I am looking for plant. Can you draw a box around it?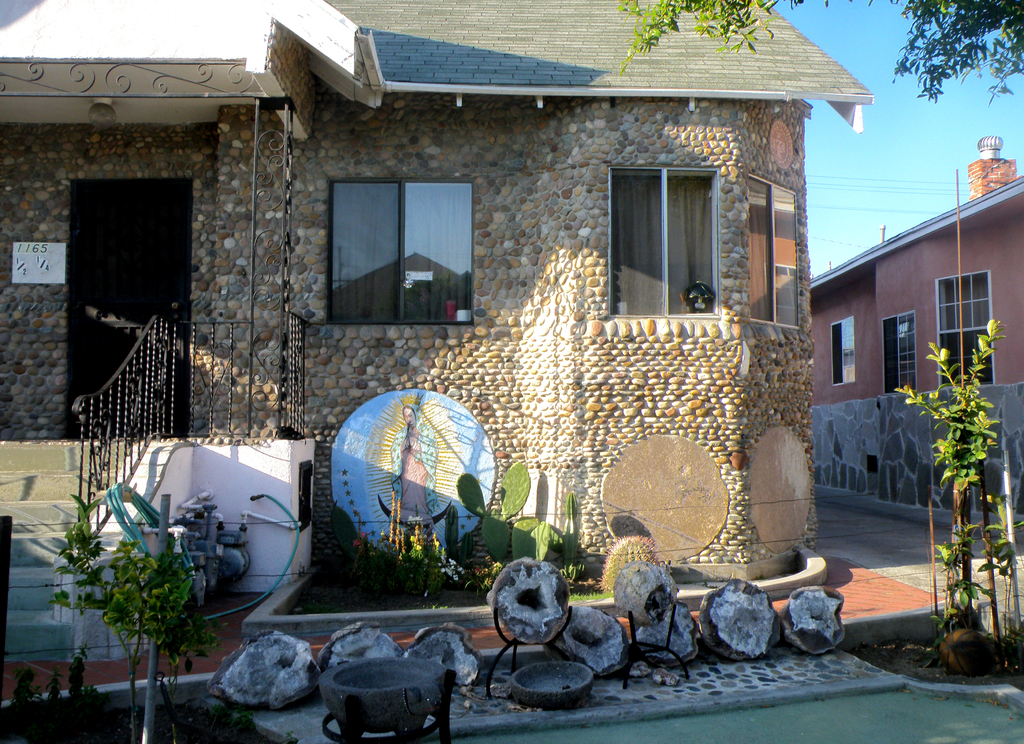
Sure, the bounding box is (604,524,662,596).
